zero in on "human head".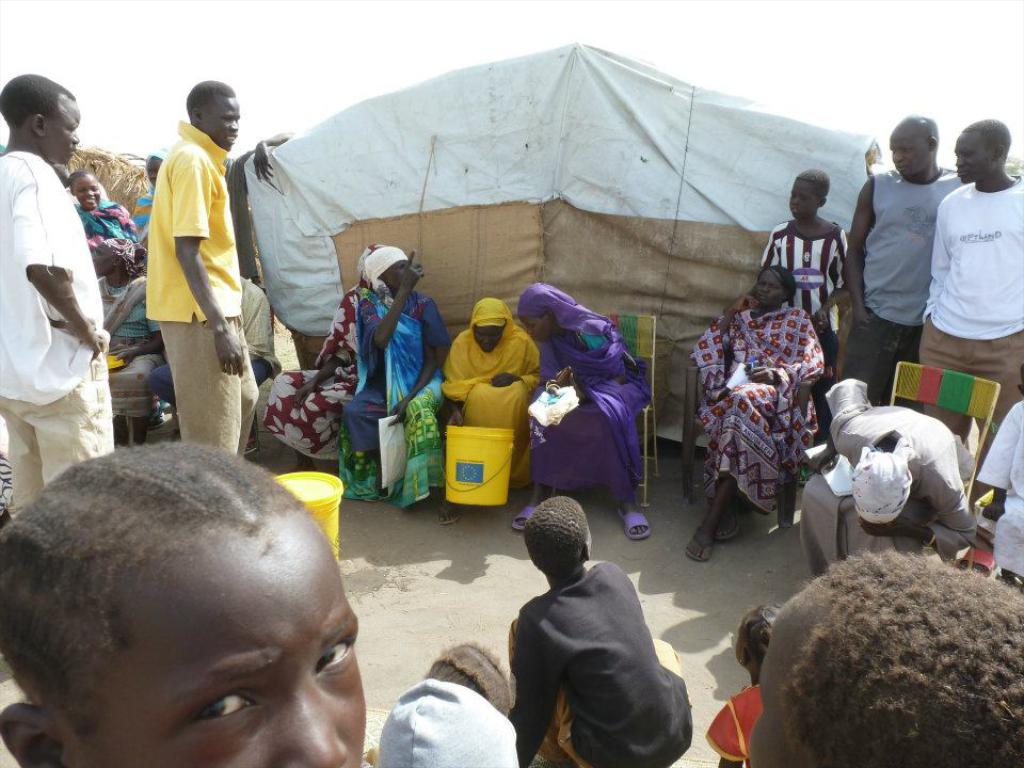
Zeroed in: 853, 450, 911, 534.
